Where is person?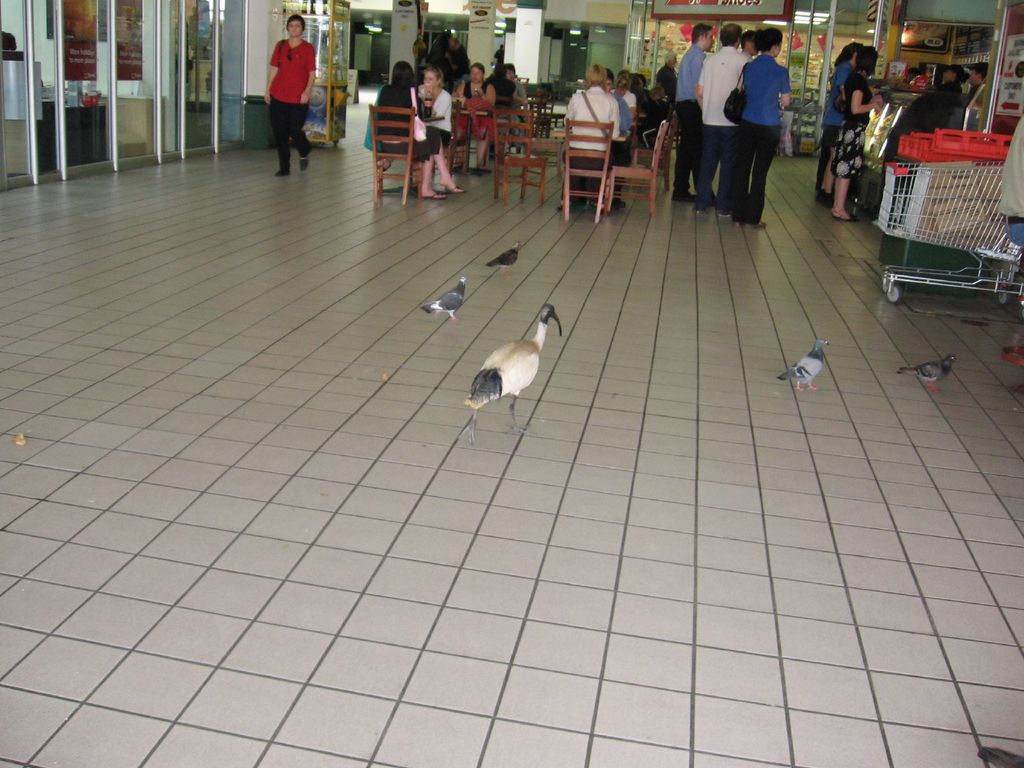
416,65,448,146.
